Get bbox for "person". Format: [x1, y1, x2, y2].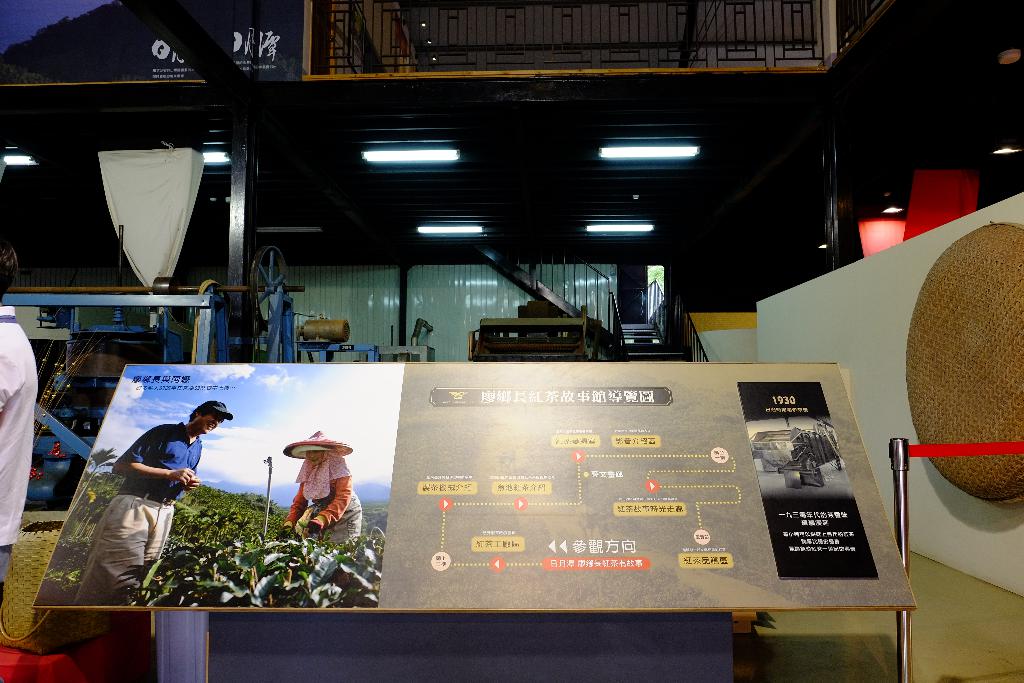
[70, 398, 236, 608].
